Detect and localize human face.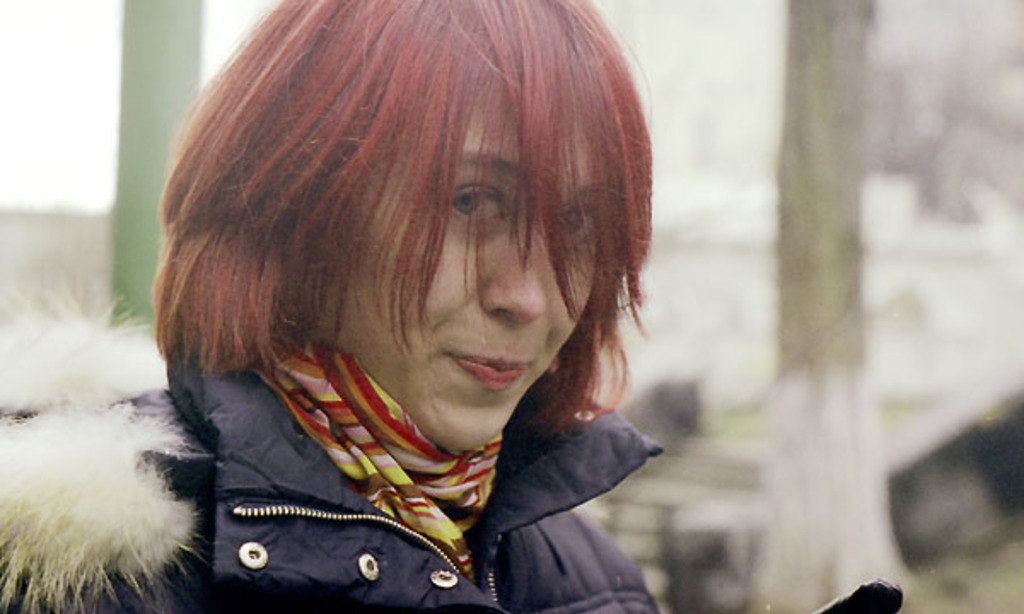
Localized at l=321, t=68, r=609, b=457.
